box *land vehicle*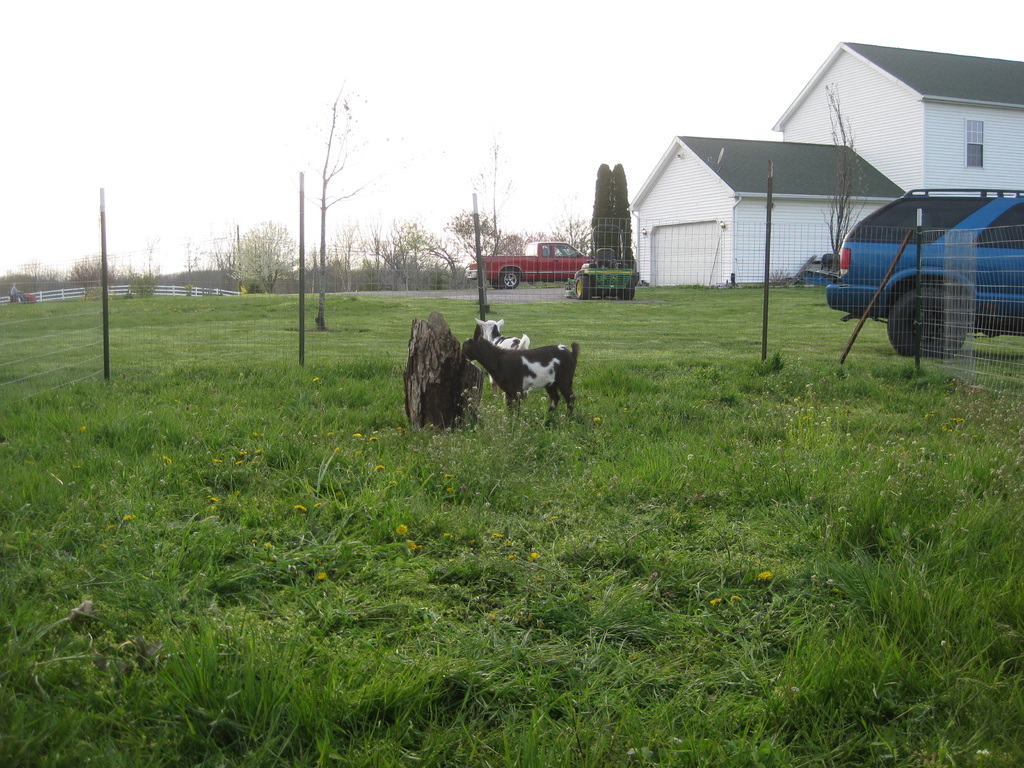
select_region(815, 157, 1013, 363)
